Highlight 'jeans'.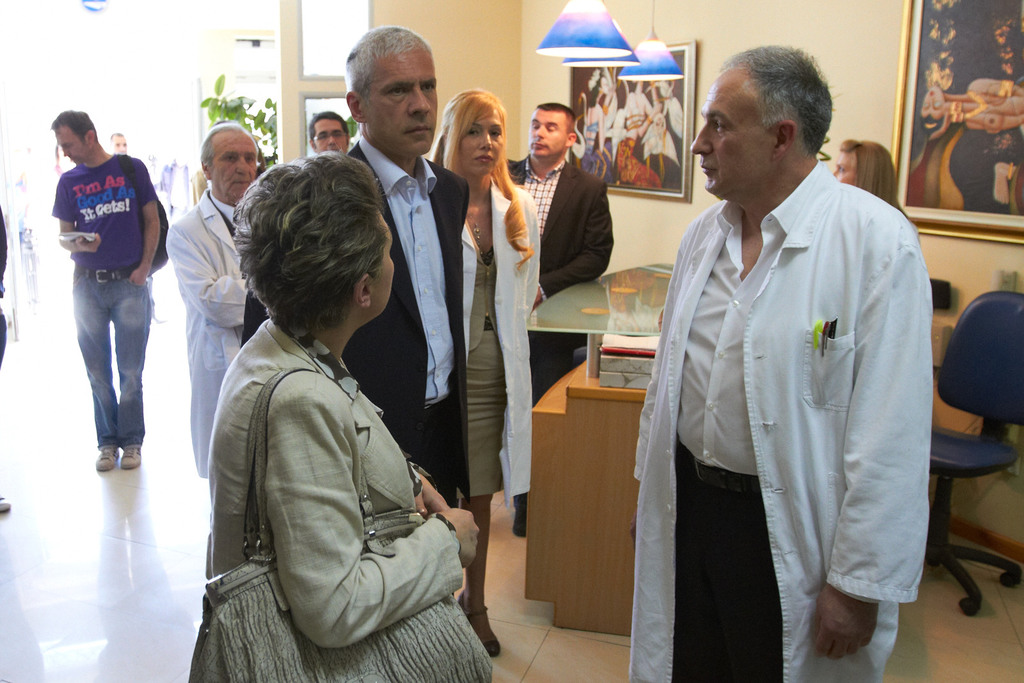
Highlighted region: region(55, 255, 151, 483).
